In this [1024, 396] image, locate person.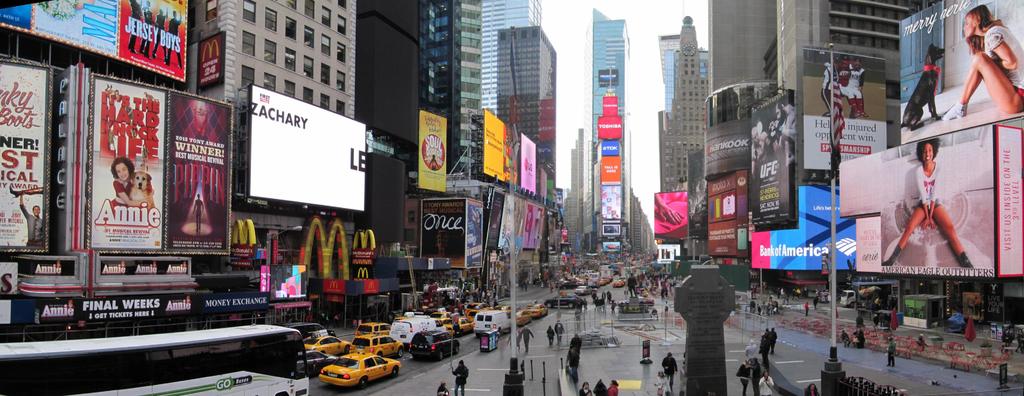
Bounding box: left=10, top=187, right=52, bottom=247.
